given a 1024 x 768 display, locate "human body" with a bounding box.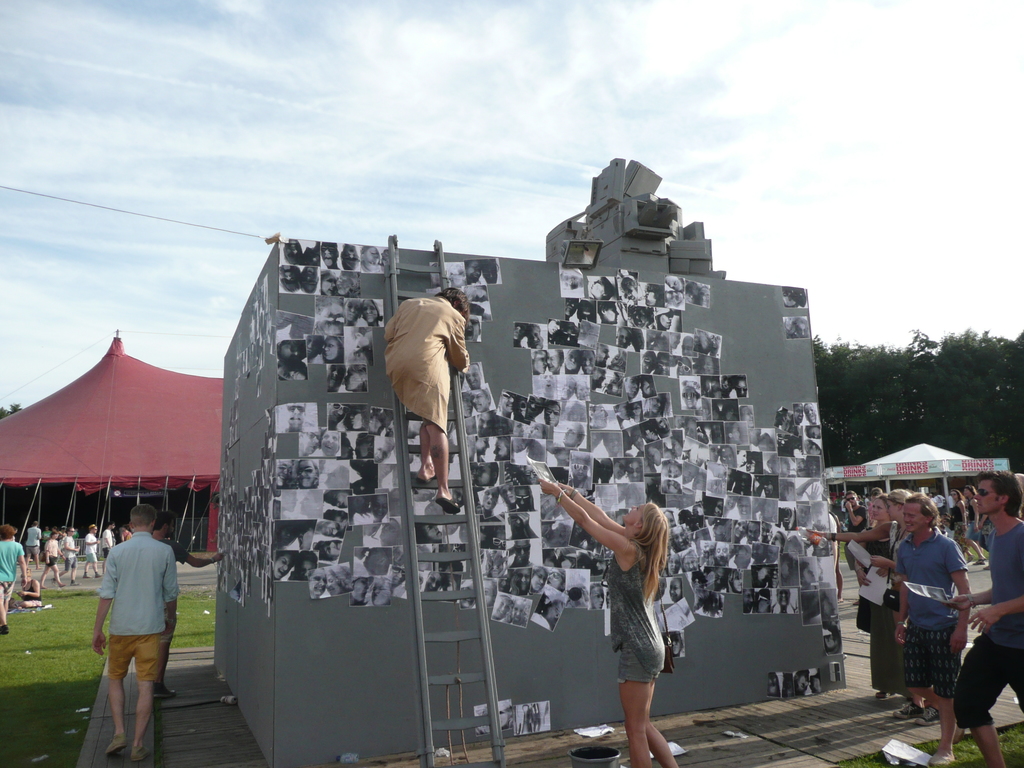
Located: {"x1": 0, "y1": 540, "x2": 24, "y2": 636}.
